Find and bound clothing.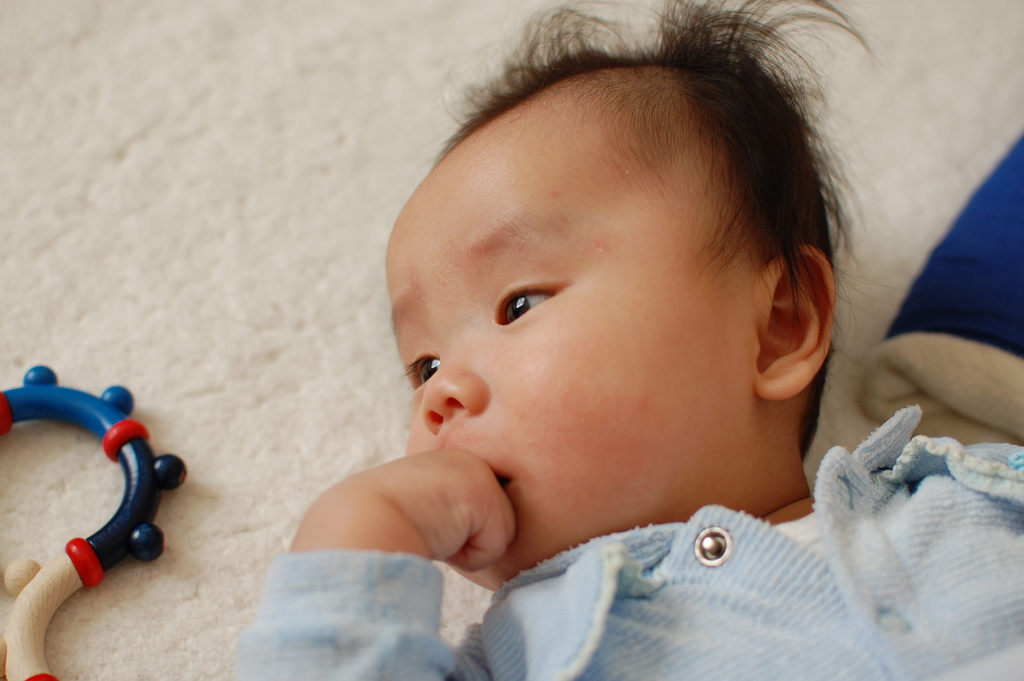
Bound: Rect(231, 407, 1023, 680).
